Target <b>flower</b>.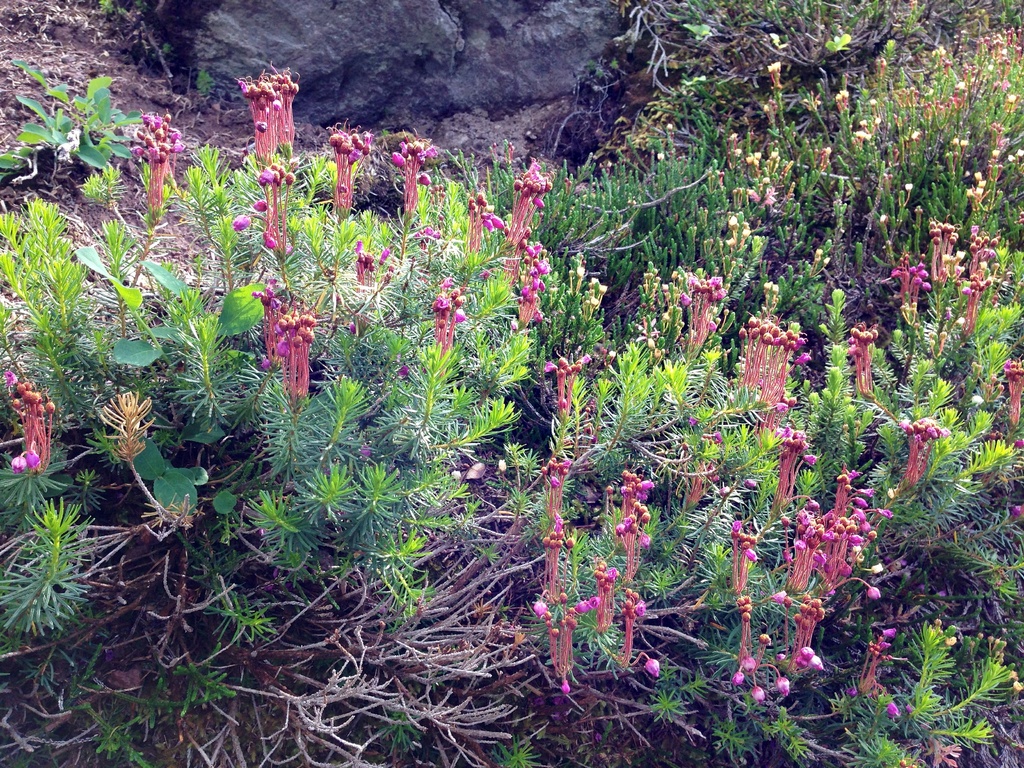
Target region: (x1=7, y1=368, x2=60, y2=481).
